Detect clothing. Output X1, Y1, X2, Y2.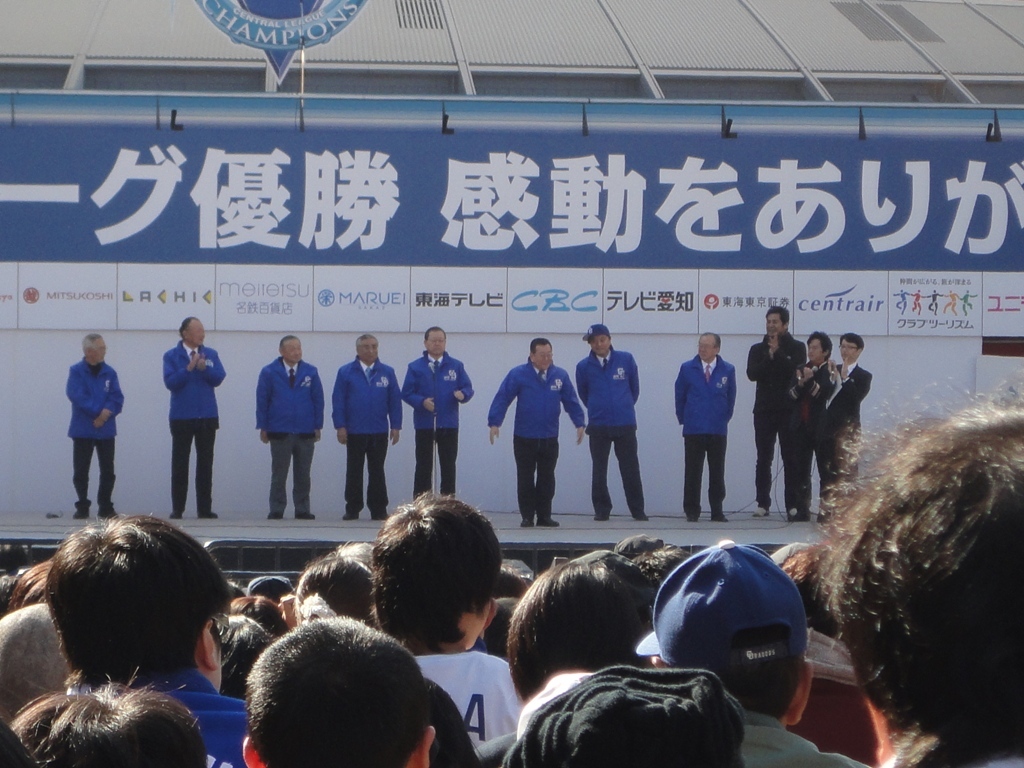
407, 350, 466, 497.
